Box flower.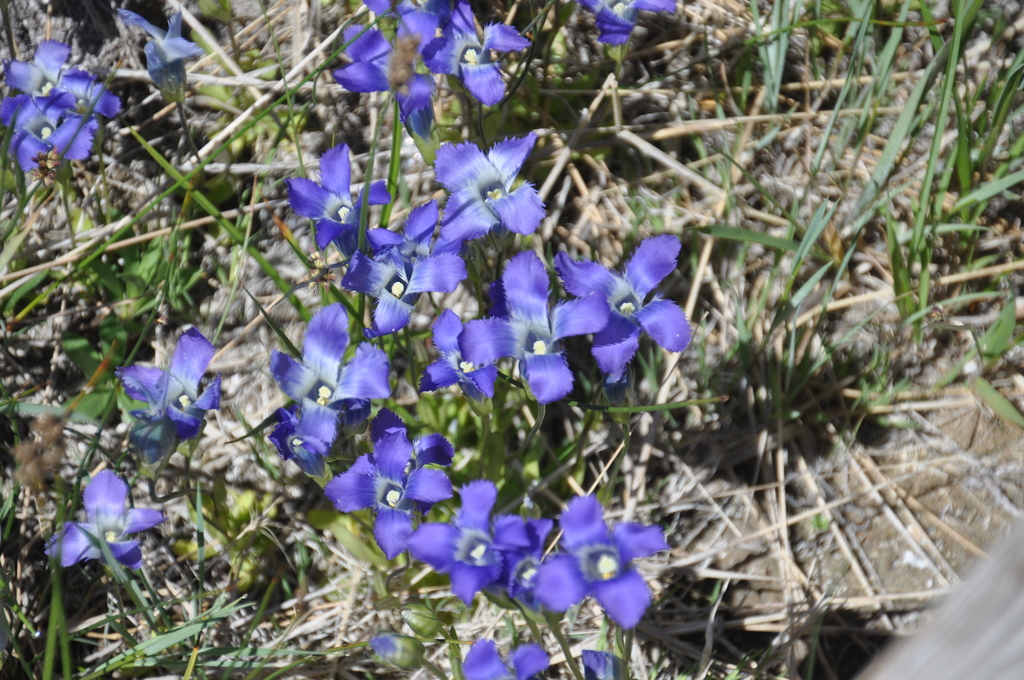
{"left": 351, "top": 228, "right": 461, "bottom": 325}.
